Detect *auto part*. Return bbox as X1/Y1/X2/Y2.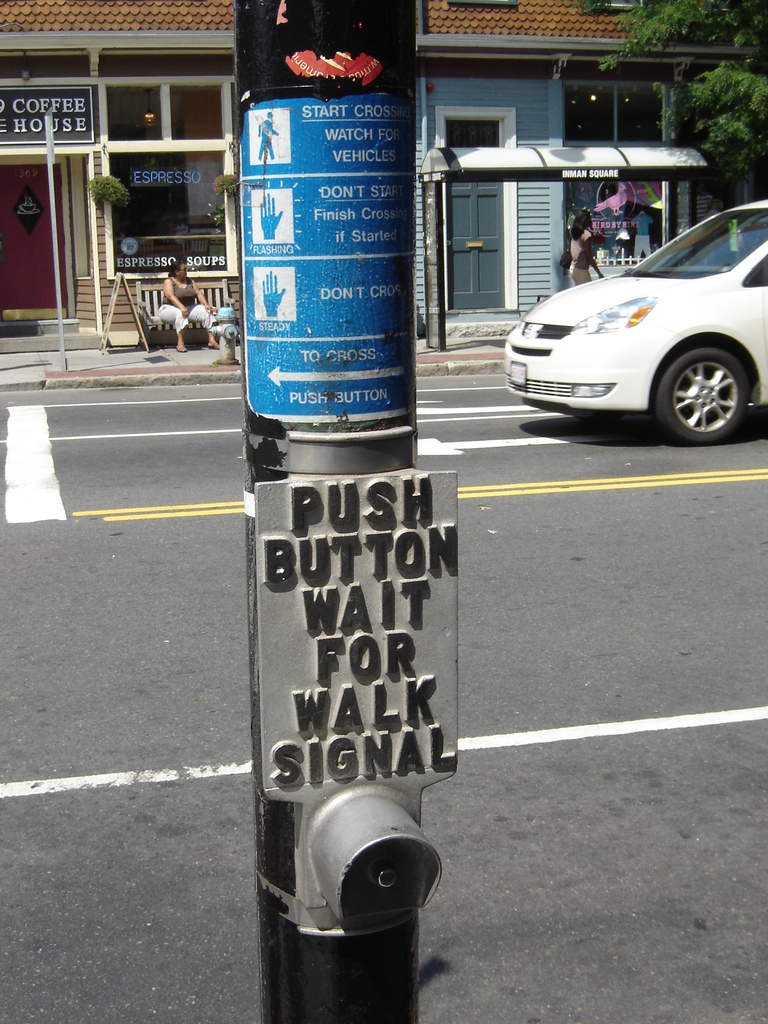
498/351/655/407.
